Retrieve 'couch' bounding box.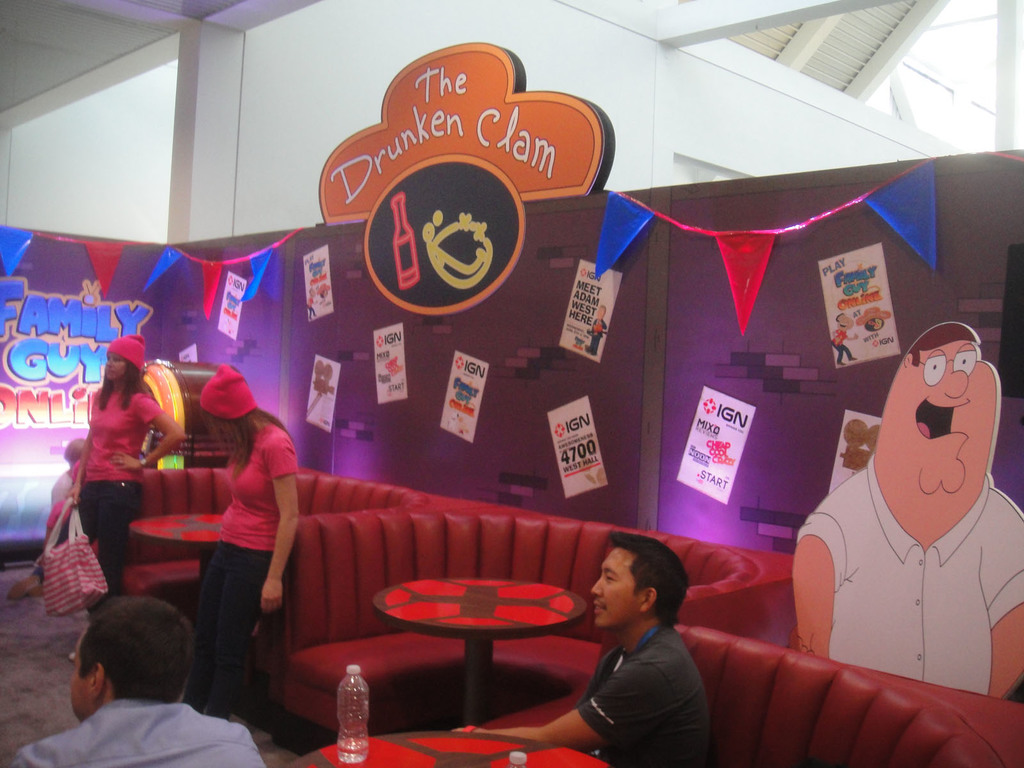
Bounding box: (211, 490, 813, 727).
